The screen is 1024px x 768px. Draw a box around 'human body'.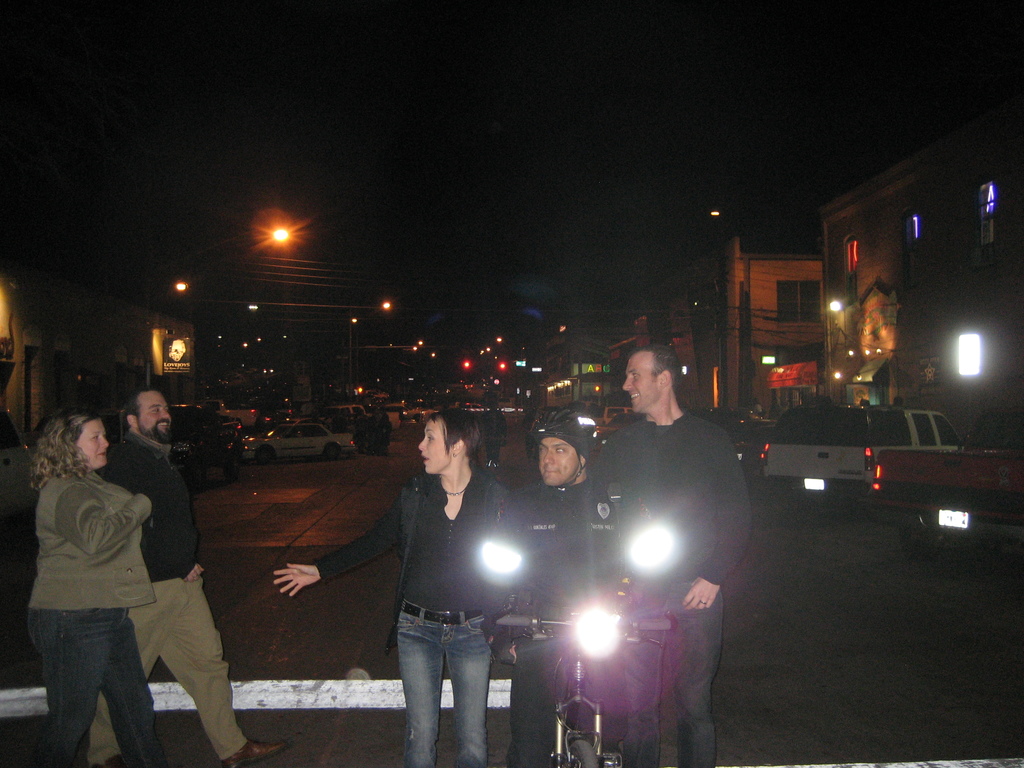
{"x1": 274, "y1": 462, "x2": 515, "y2": 767}.
